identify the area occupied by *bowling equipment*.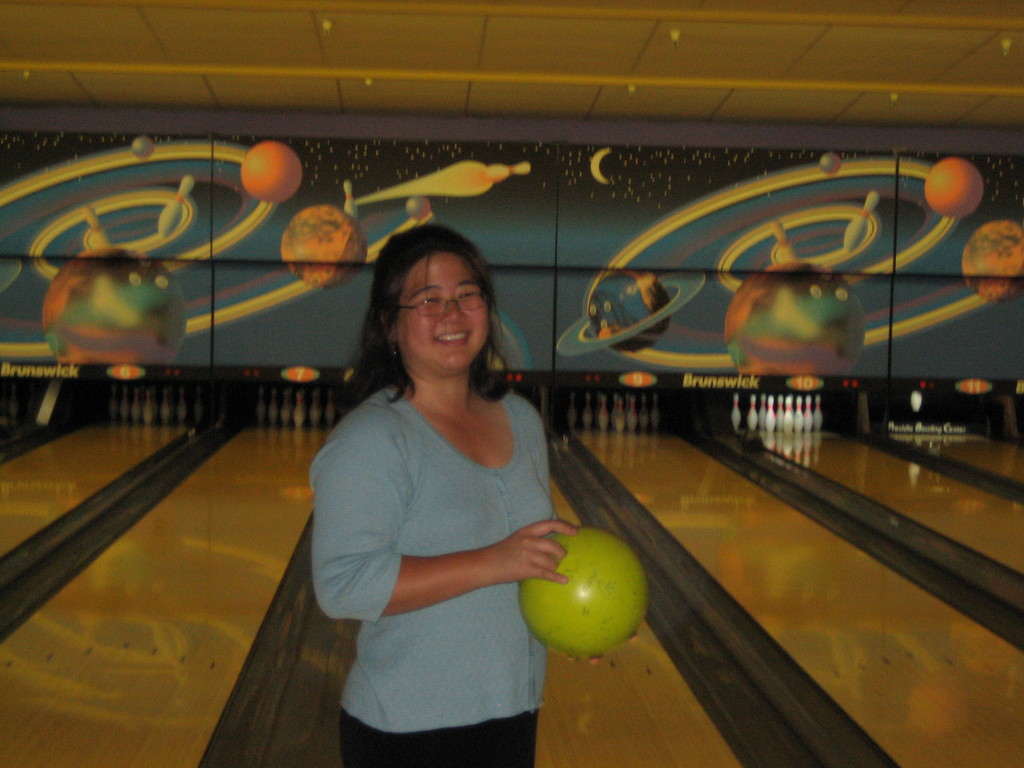
Area: Rect(959, 220, 1023, 302).
